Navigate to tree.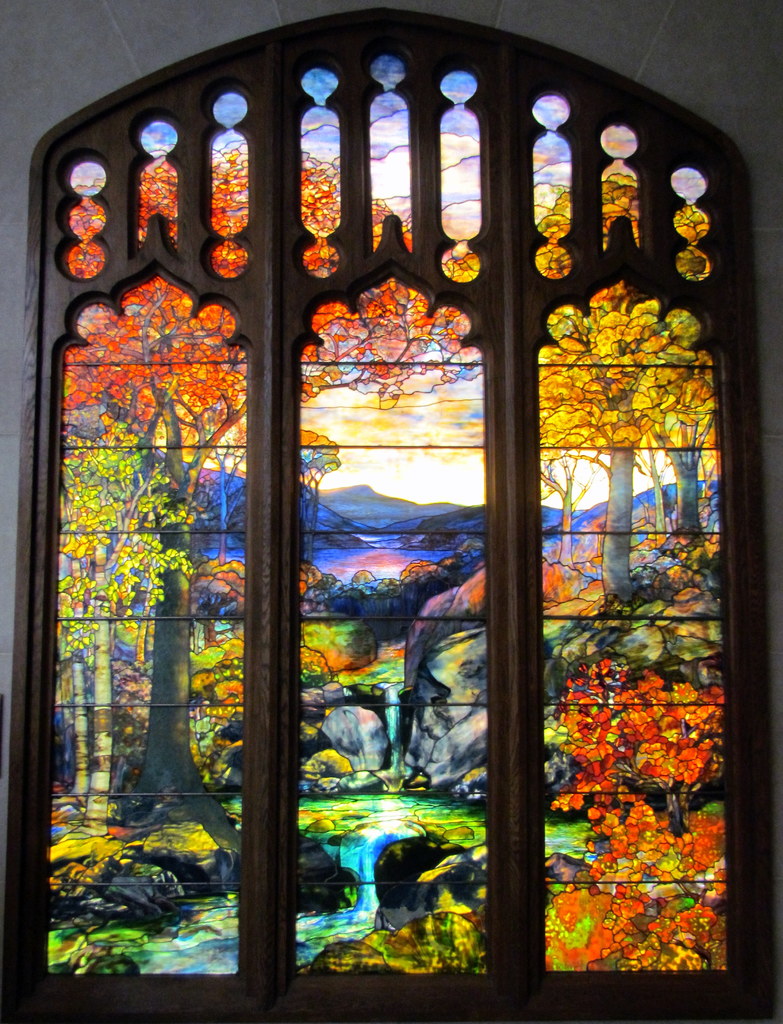
Navigation target: pyautogui.locateOnScreen(57, 148, 476, 872).
